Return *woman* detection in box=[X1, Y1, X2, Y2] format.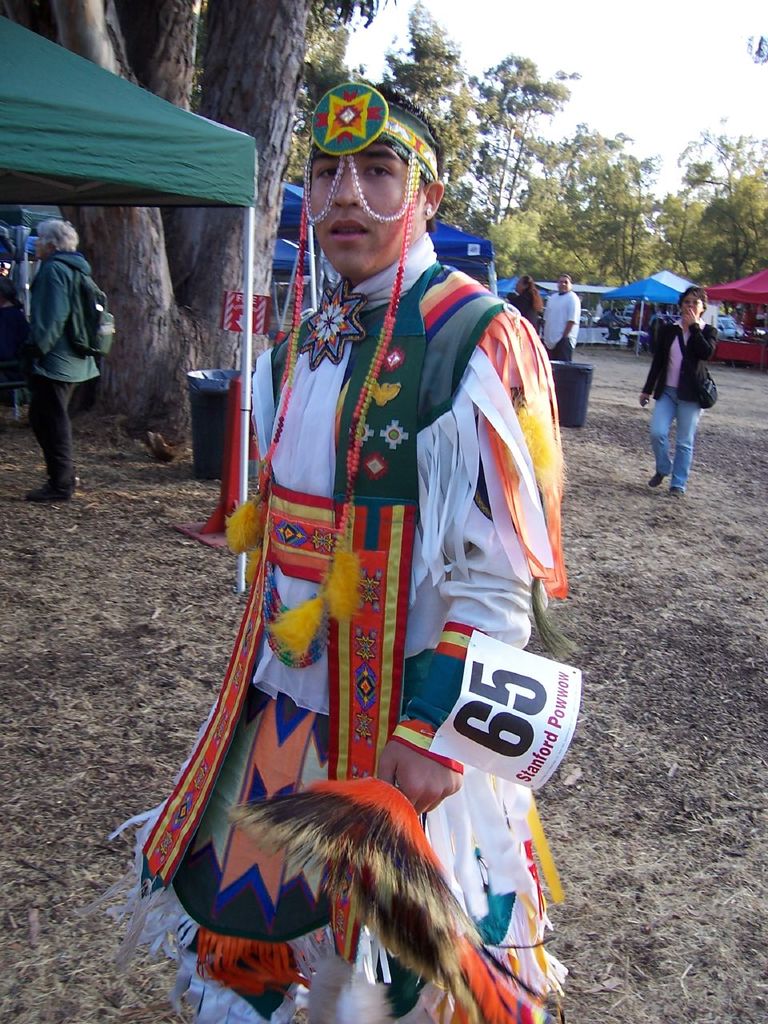
box=[640, 270, 739, 488].
